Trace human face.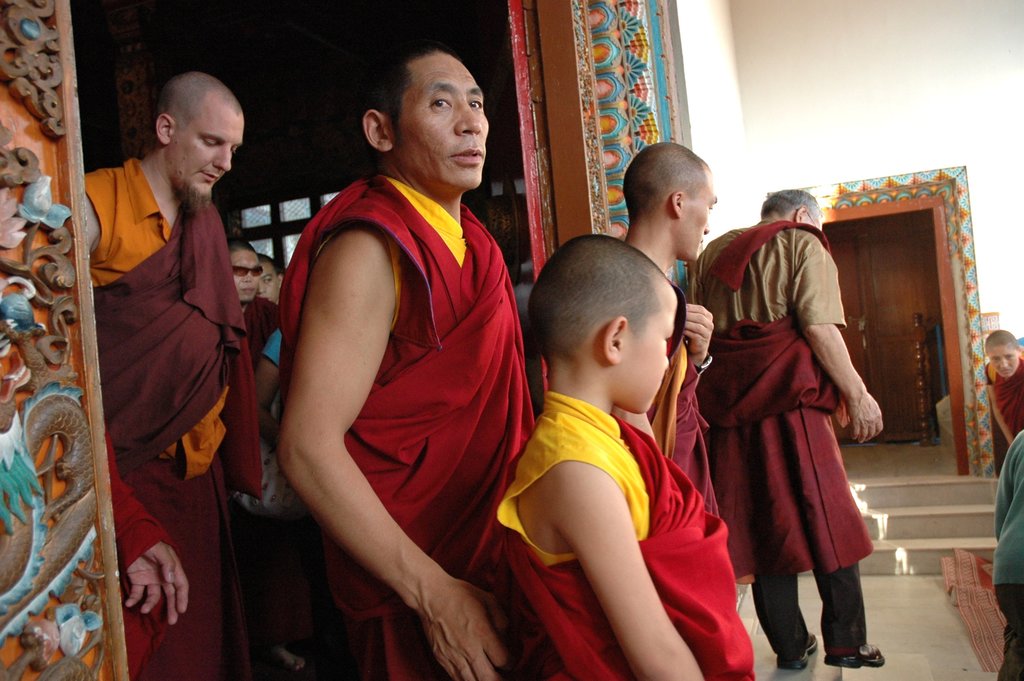
Traced to locate(392, 60, 488, 186).
